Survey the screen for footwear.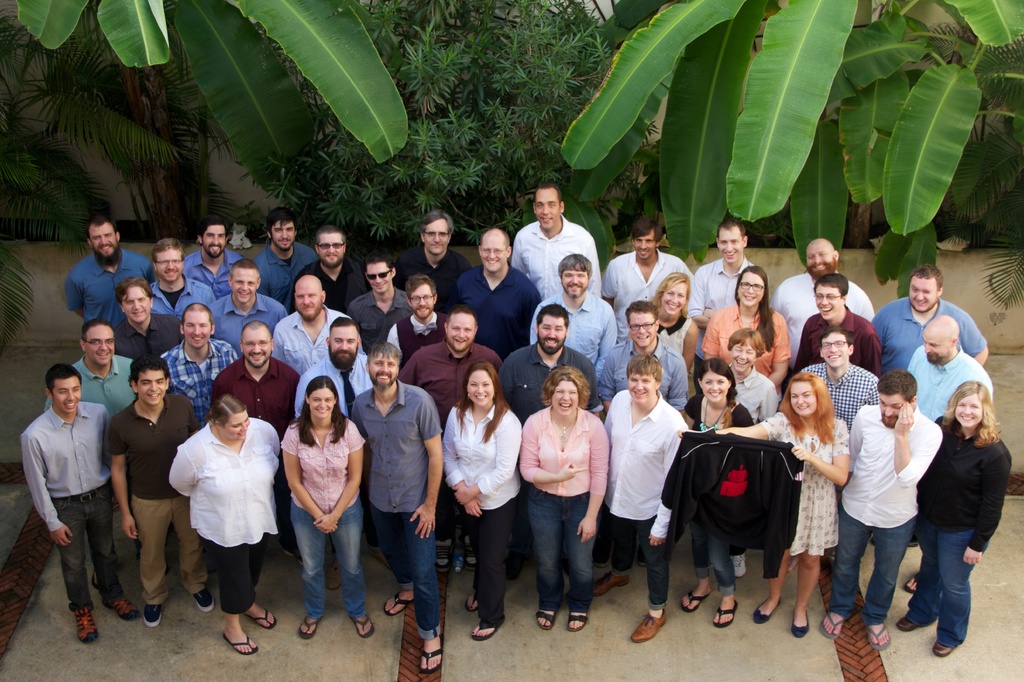
Survey found: <bbox>436, 538, 454, 569</bbox>.
